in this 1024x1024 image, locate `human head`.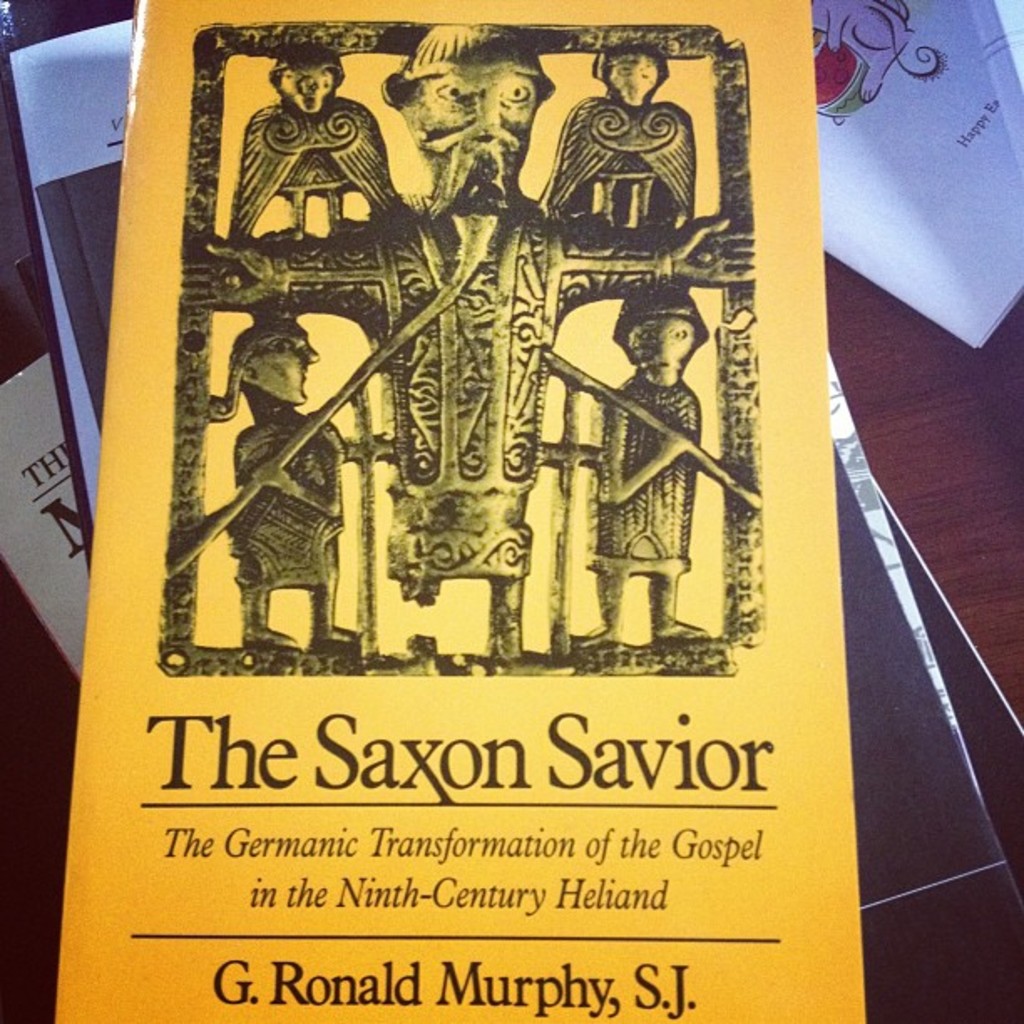
Bounding box: bbox=[604, 32, 664, 92].
